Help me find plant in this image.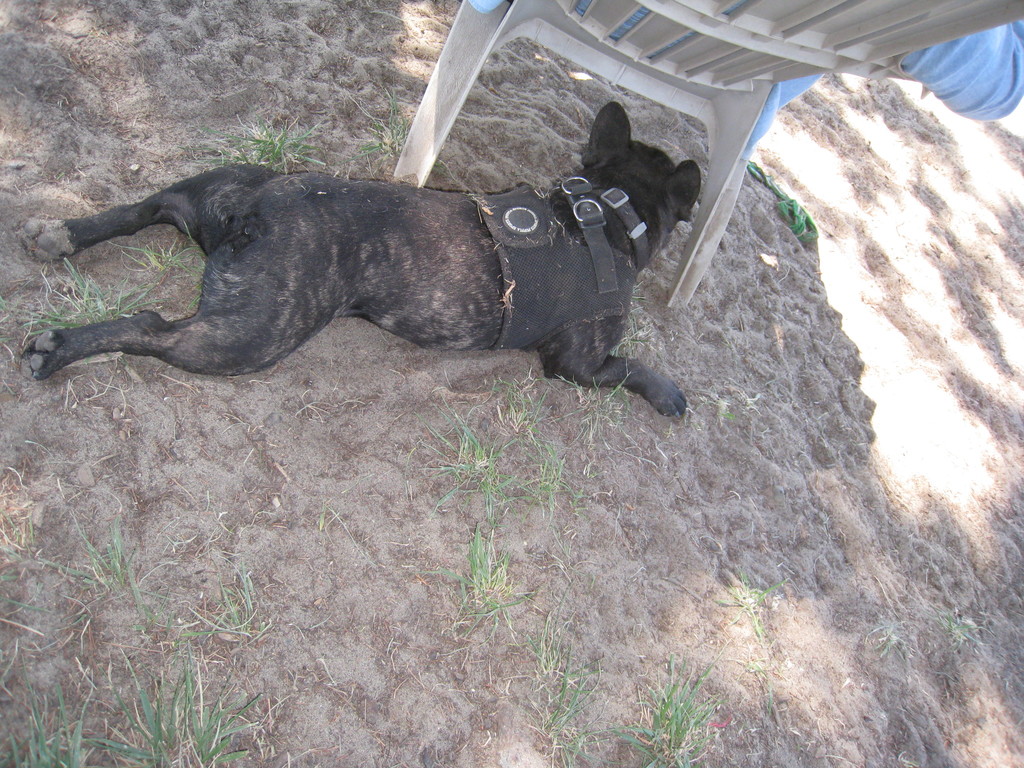
Found it: box=[112, 230, 204, 283].
